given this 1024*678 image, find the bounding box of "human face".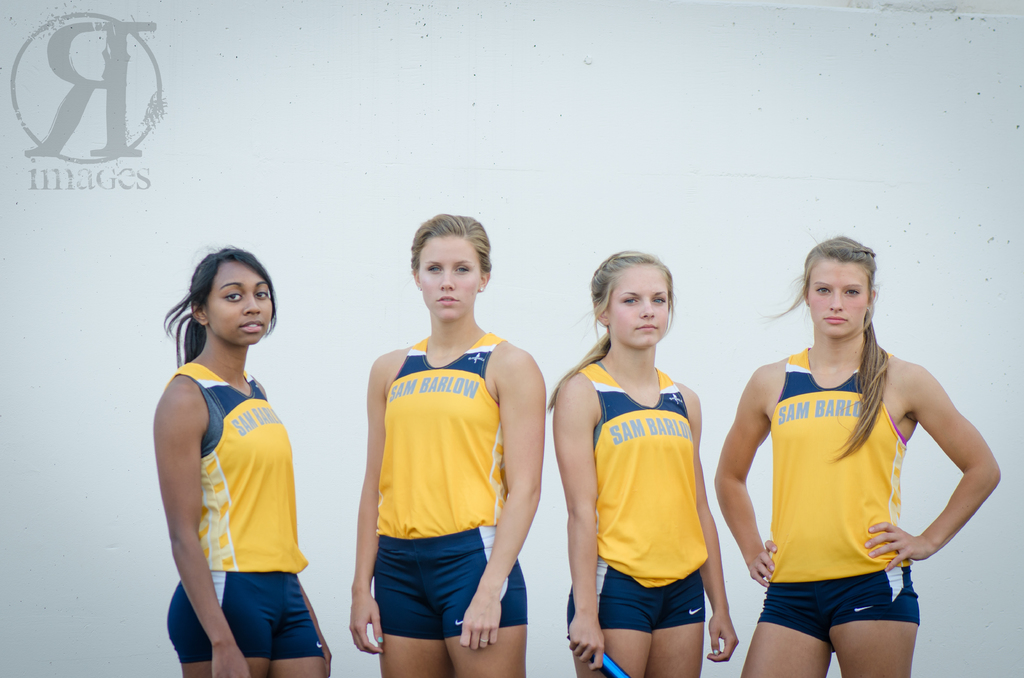
rect(810, 262, 869, 337).
